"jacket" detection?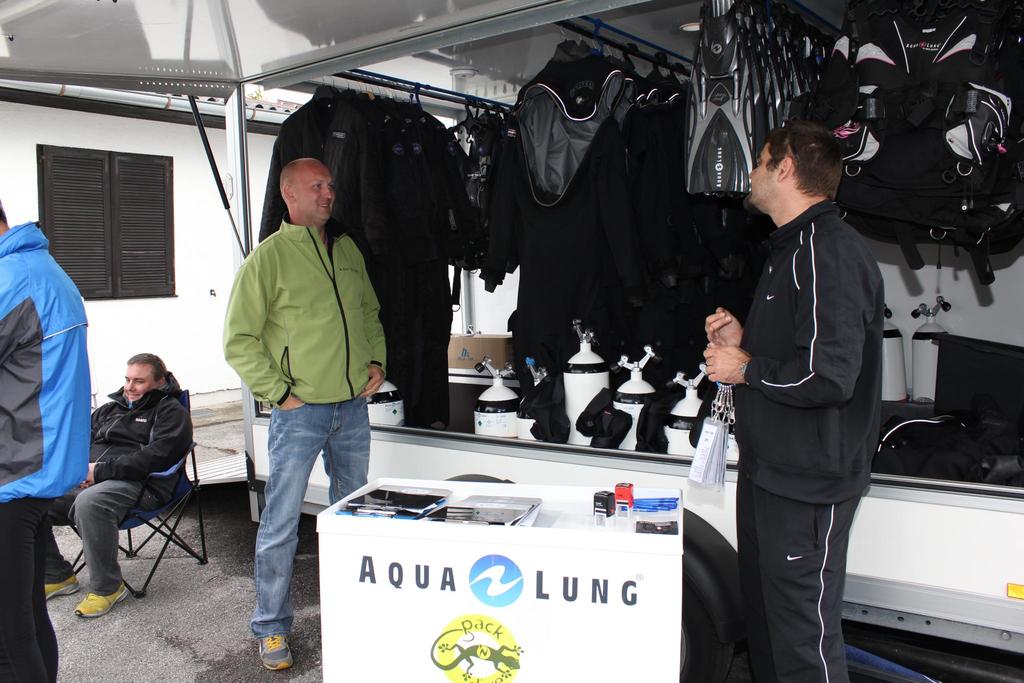
left=223, top=223, right=384, bottom=404
